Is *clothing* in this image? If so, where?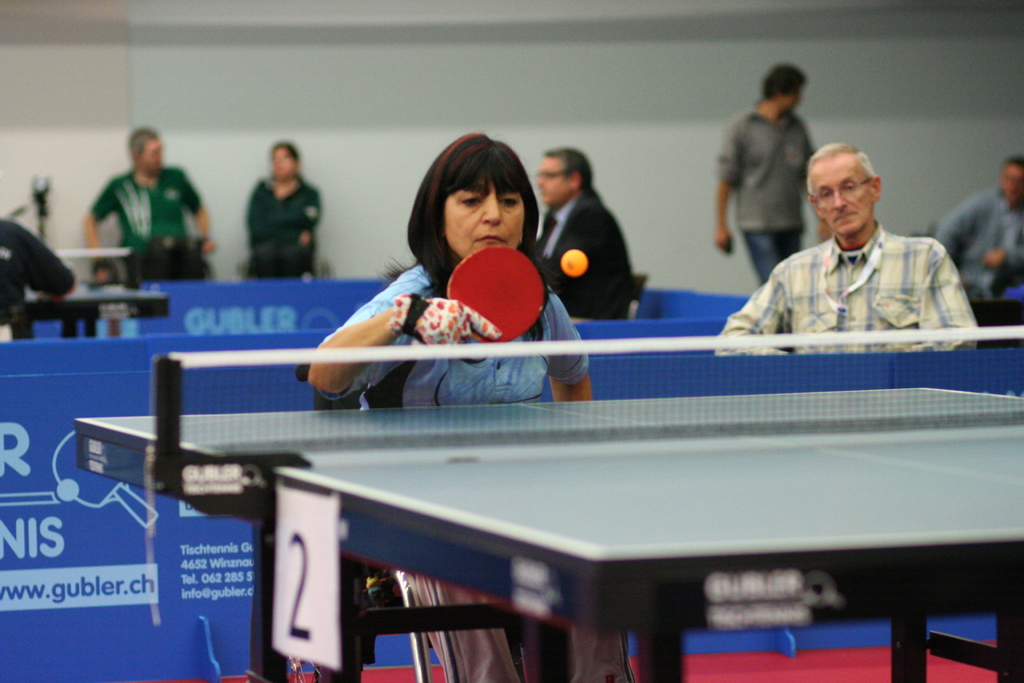
Yes, at bbox=[295, 263, 589, 411].
